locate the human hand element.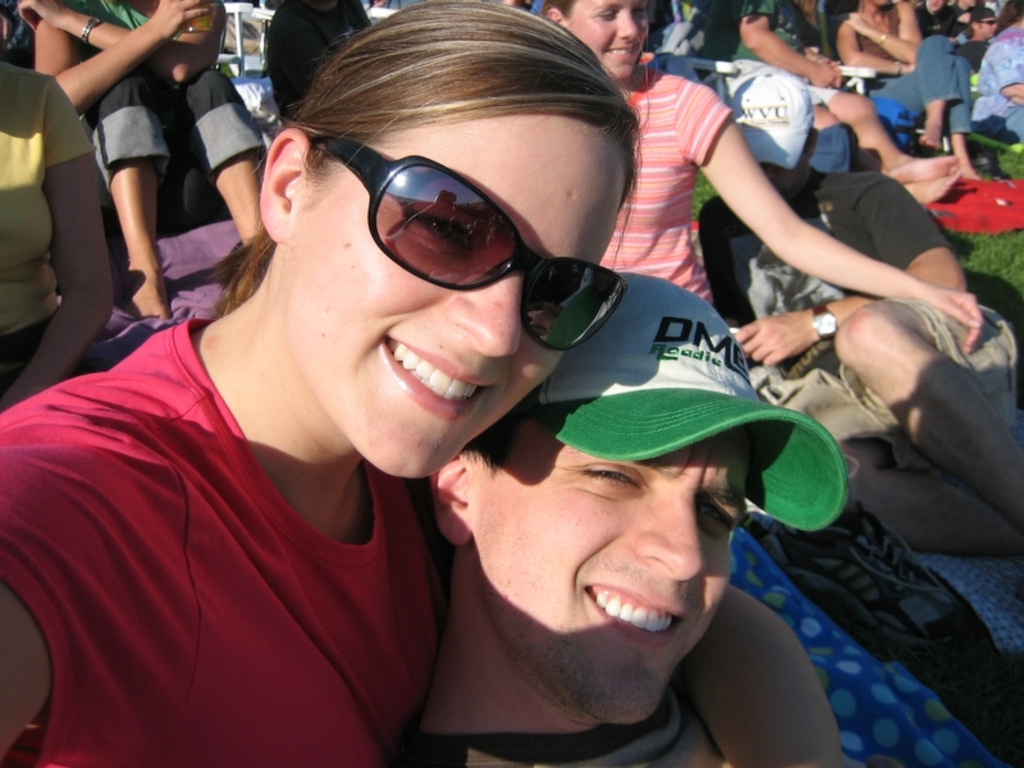
Element bbox: select_region(927, 283, 986, 355).
